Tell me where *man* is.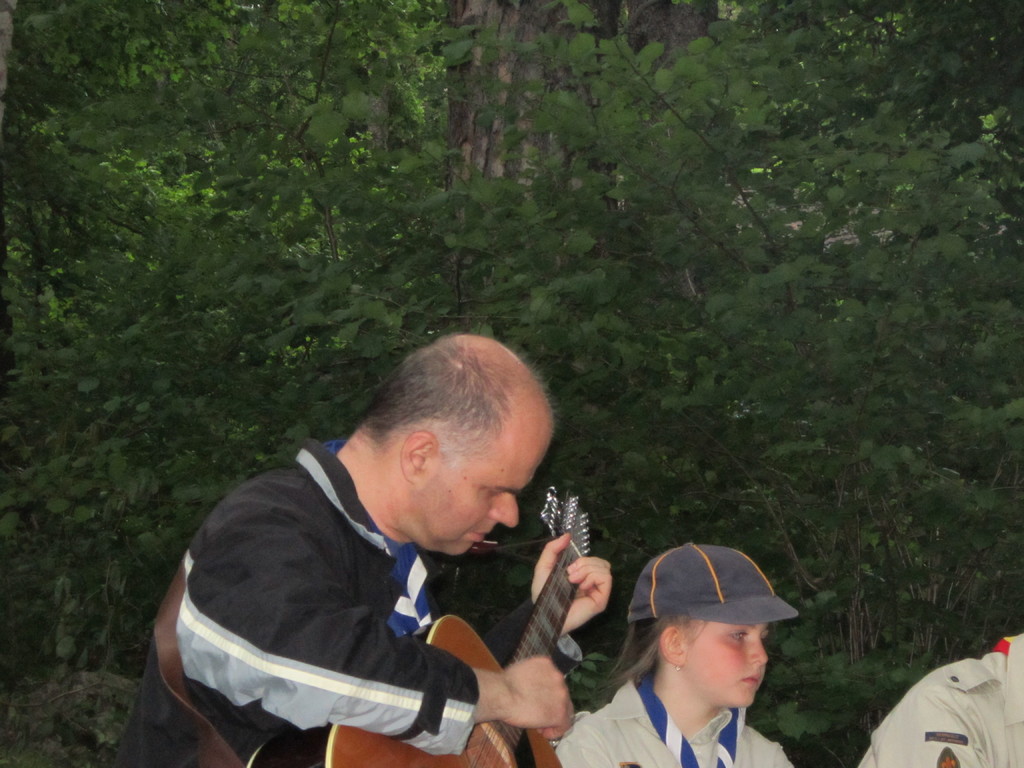
*man* is at {"left": 145, "top": 337, "right": 620, "bottom": 767}.
